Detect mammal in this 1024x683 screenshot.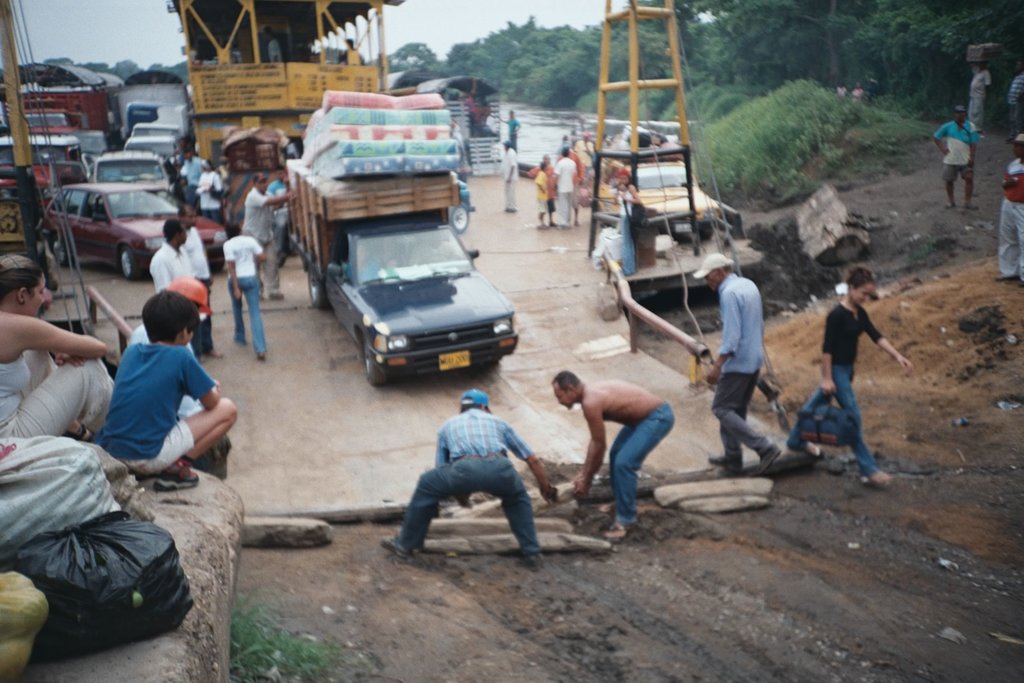
Detection: detection(226, 226, 268, 353).
